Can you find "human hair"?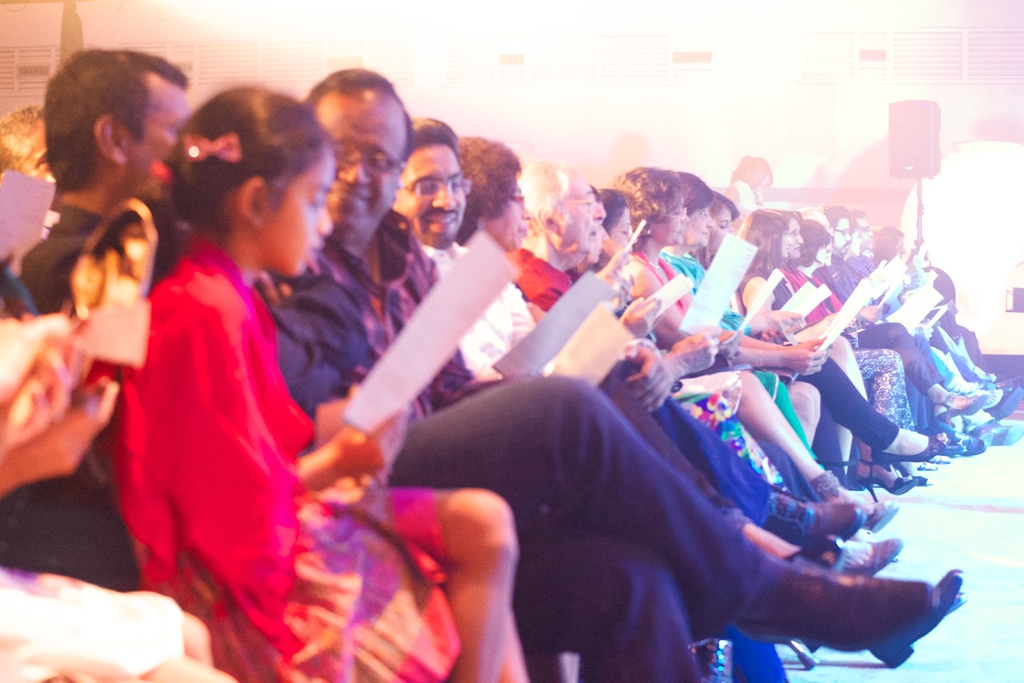
Yes, bounding box: bbox=[848, 206, 865, 229].
